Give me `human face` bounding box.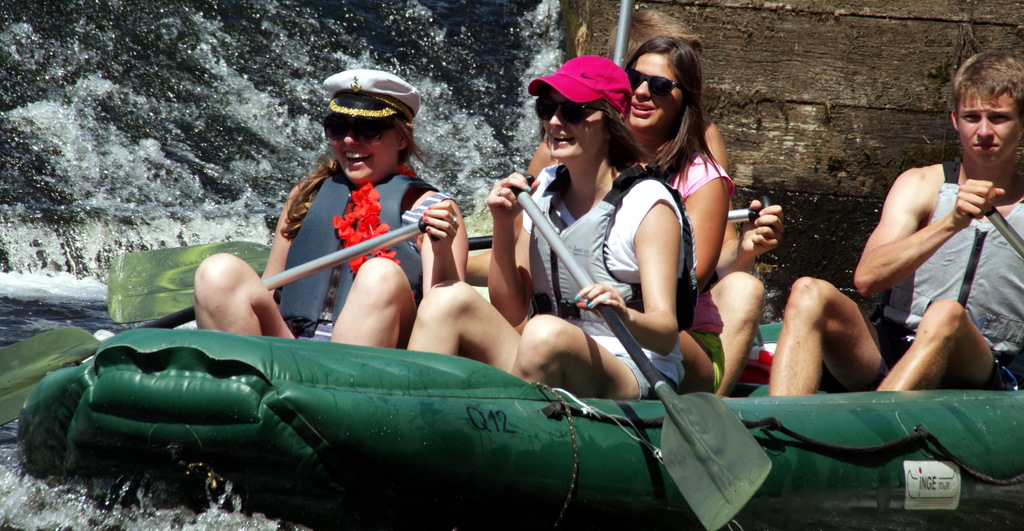
locate(626, 53, 682, 129).
